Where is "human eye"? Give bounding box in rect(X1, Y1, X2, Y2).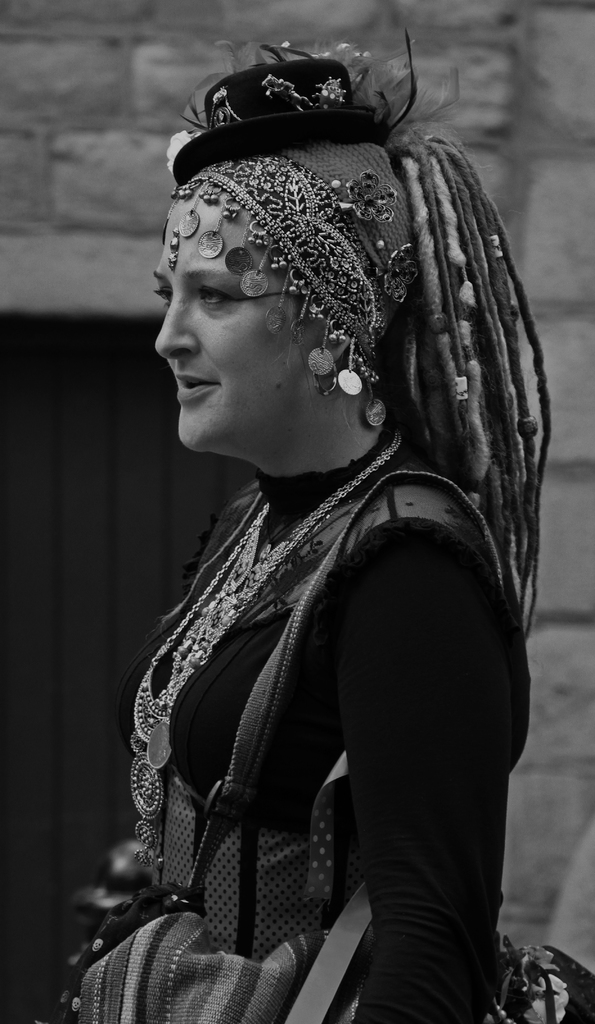
rect(193, 276, 247, 311).
